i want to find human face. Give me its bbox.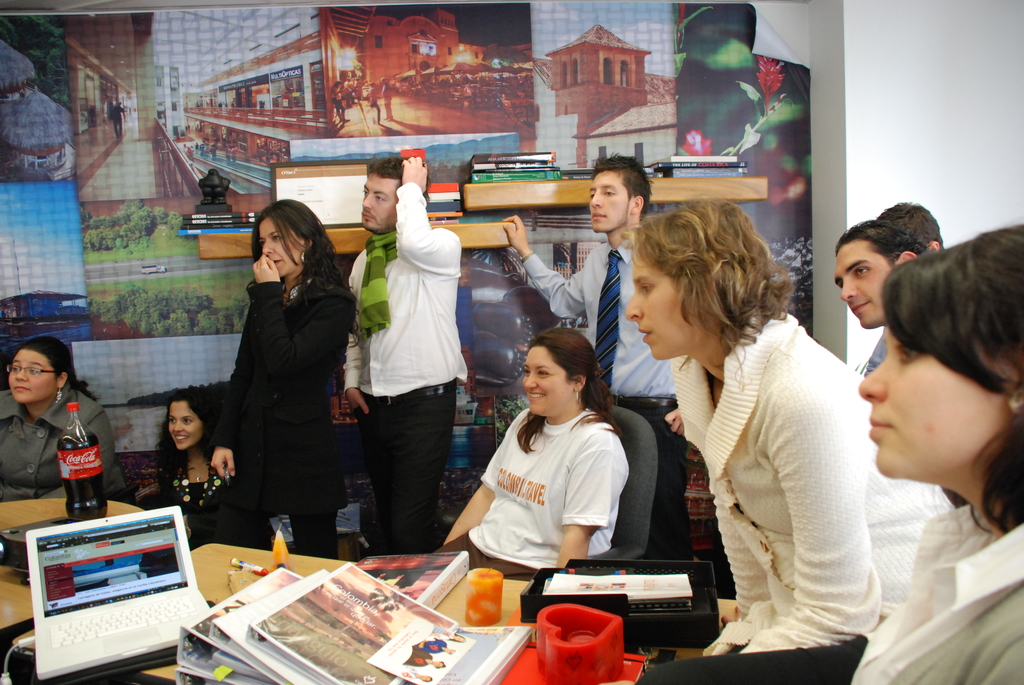
x1=525 y1=347 x2=570 y2=413.
